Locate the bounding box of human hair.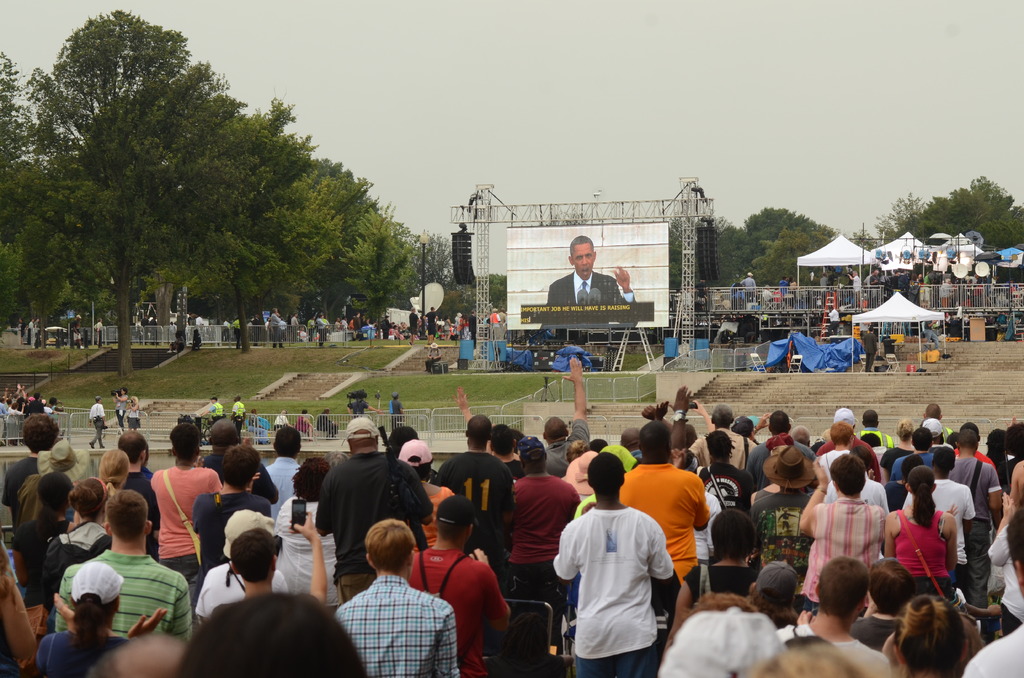
Bounding box: {"left": 171, "top": 591, "right": 368, "bottom": 677}.
